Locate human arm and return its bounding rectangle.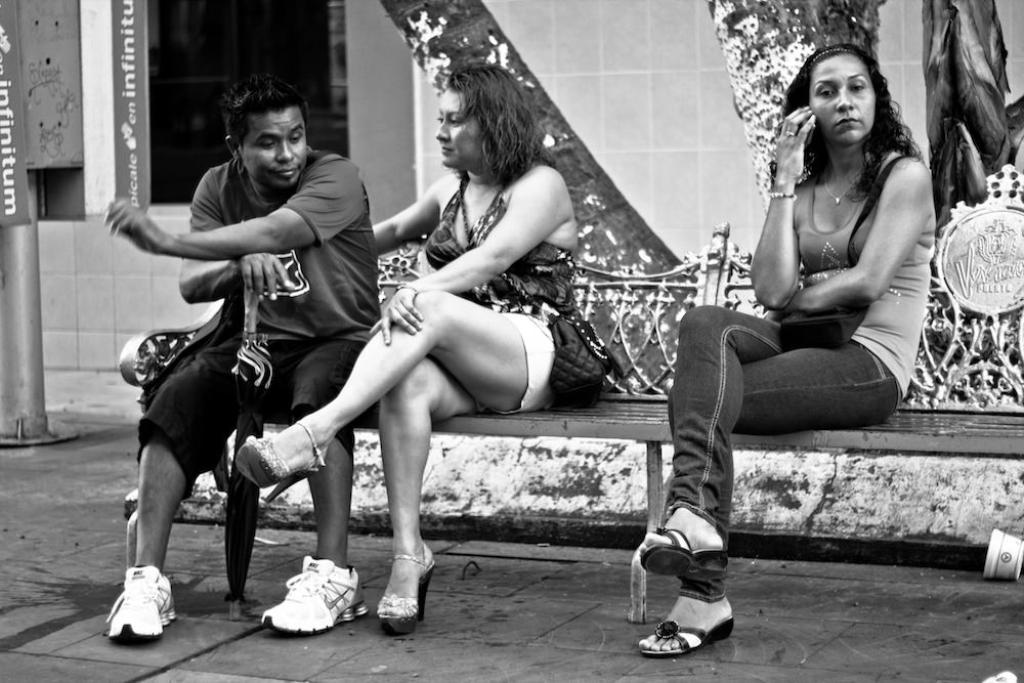
BBox(745, 98, 808, 310).
